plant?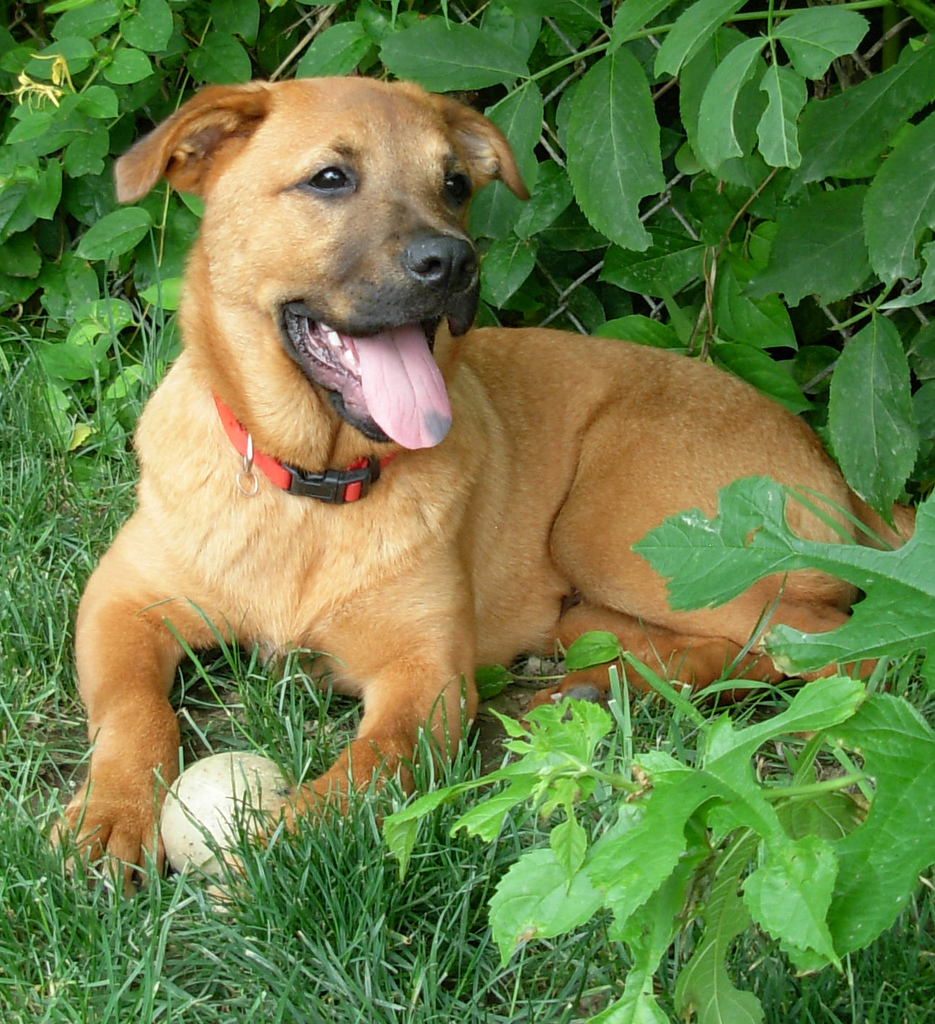
[x1=0, y1=4, x2=934, y2=1023]
